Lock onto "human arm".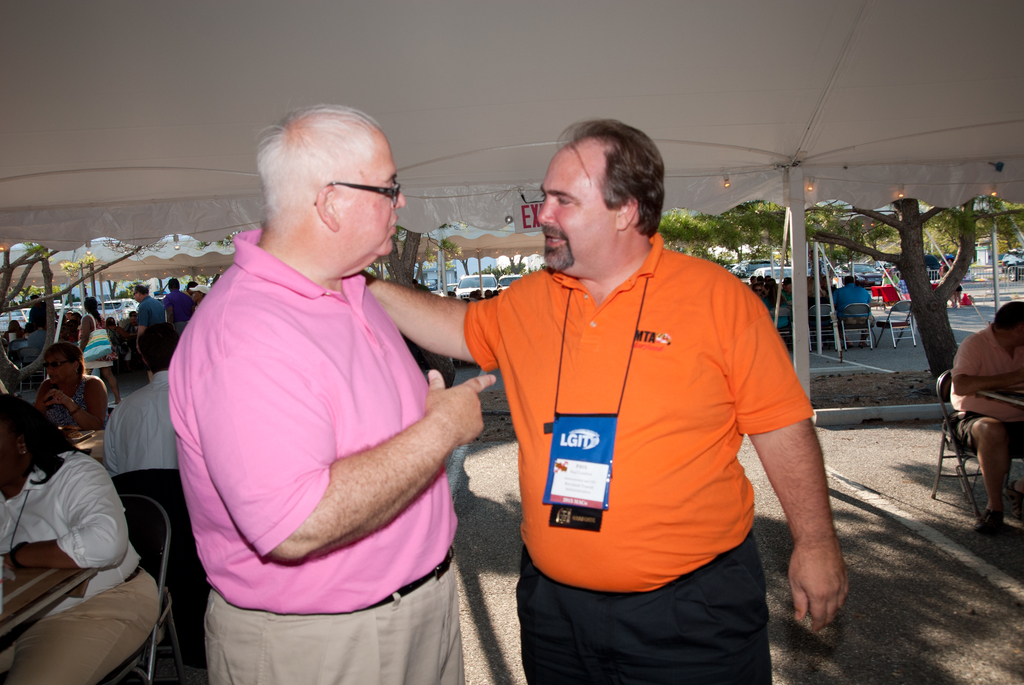
Locked: l=181, t=316, r=497, b=564.
